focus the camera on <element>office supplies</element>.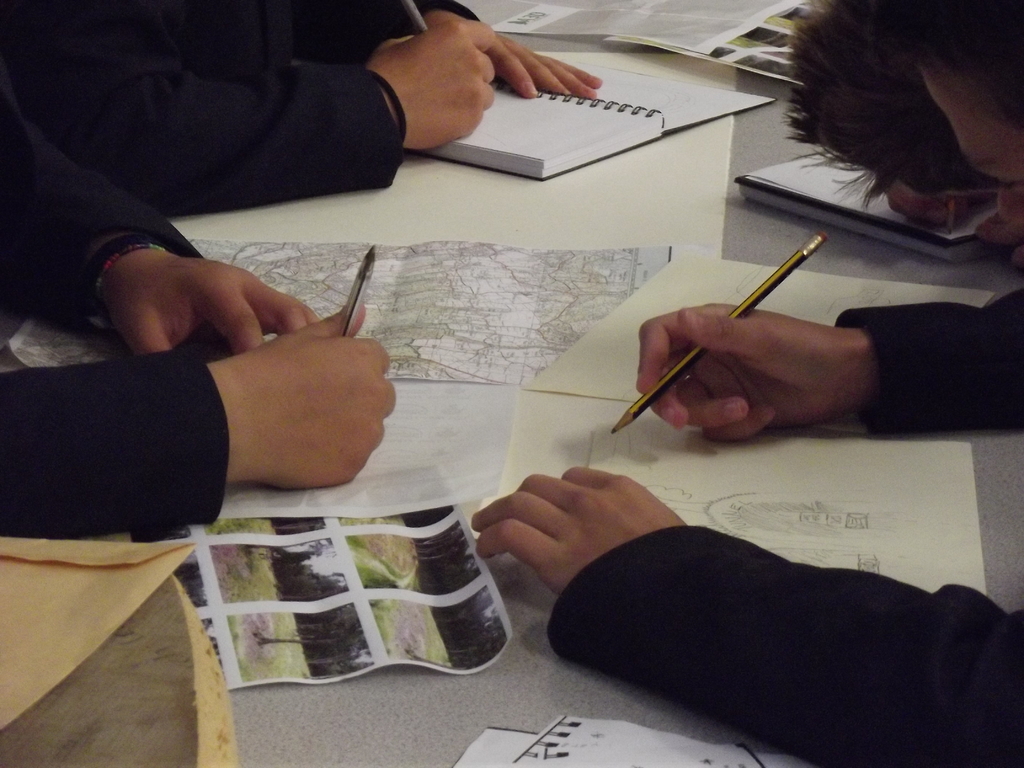
Focus region: <region>615, 235, 824, 431</region>.
